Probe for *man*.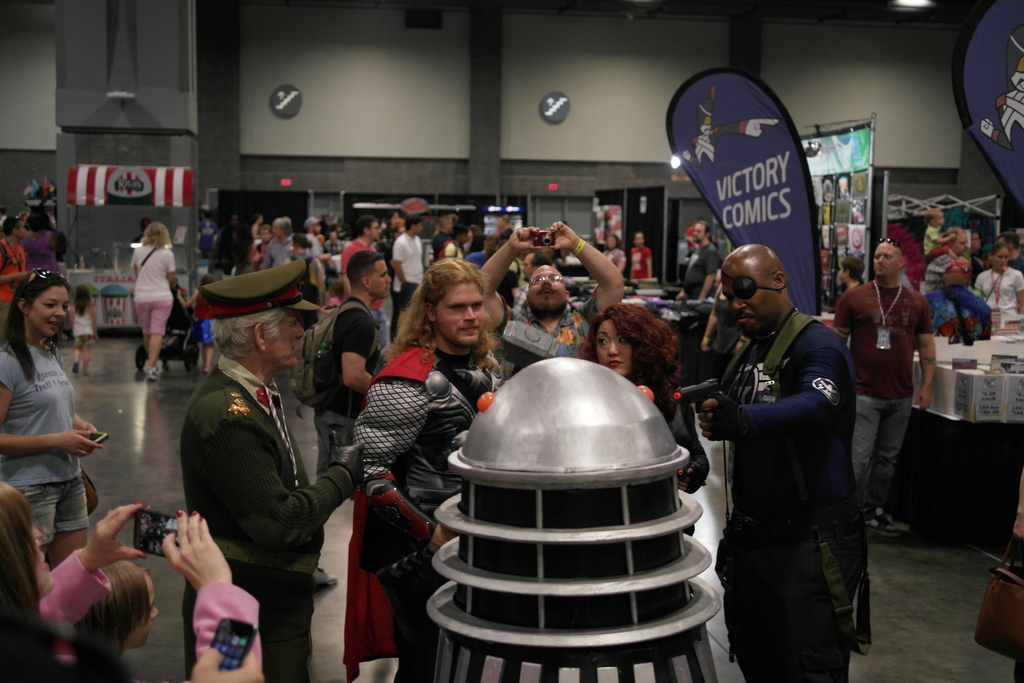
Probe result: select_region(329, 215, 392, 368).
